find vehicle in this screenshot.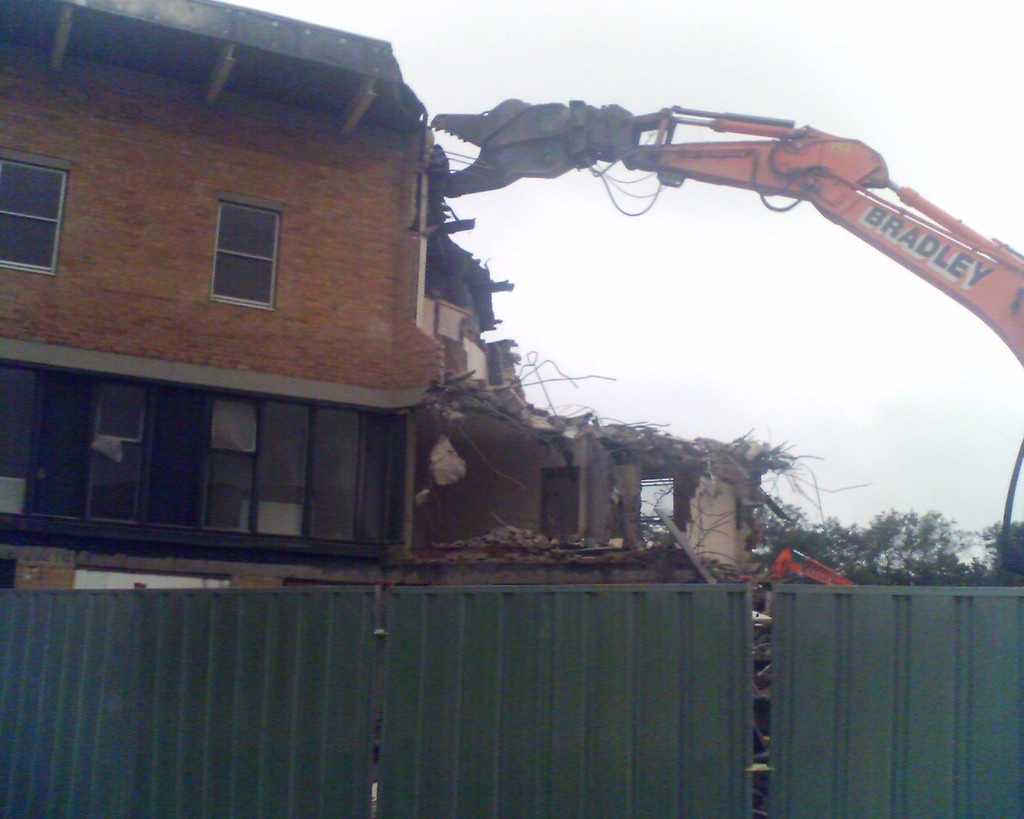
The bounding box for vehicle is bbox=[429, 94, 1023, 374].
